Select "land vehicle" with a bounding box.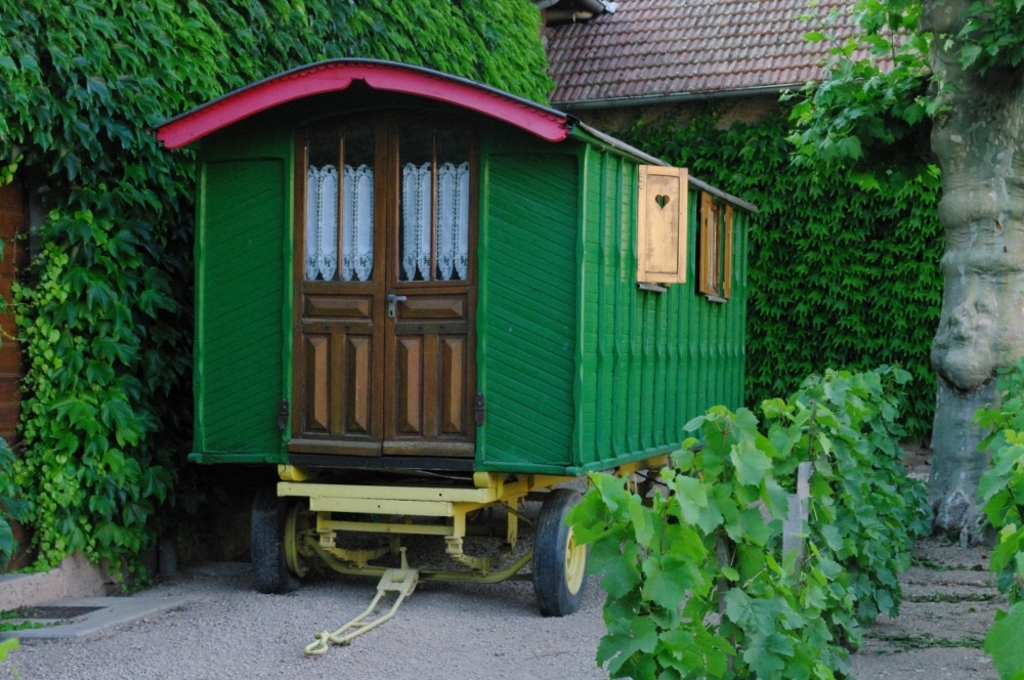
{"left": 131, "top": 38, "right": 798, "bottom": 653}.
